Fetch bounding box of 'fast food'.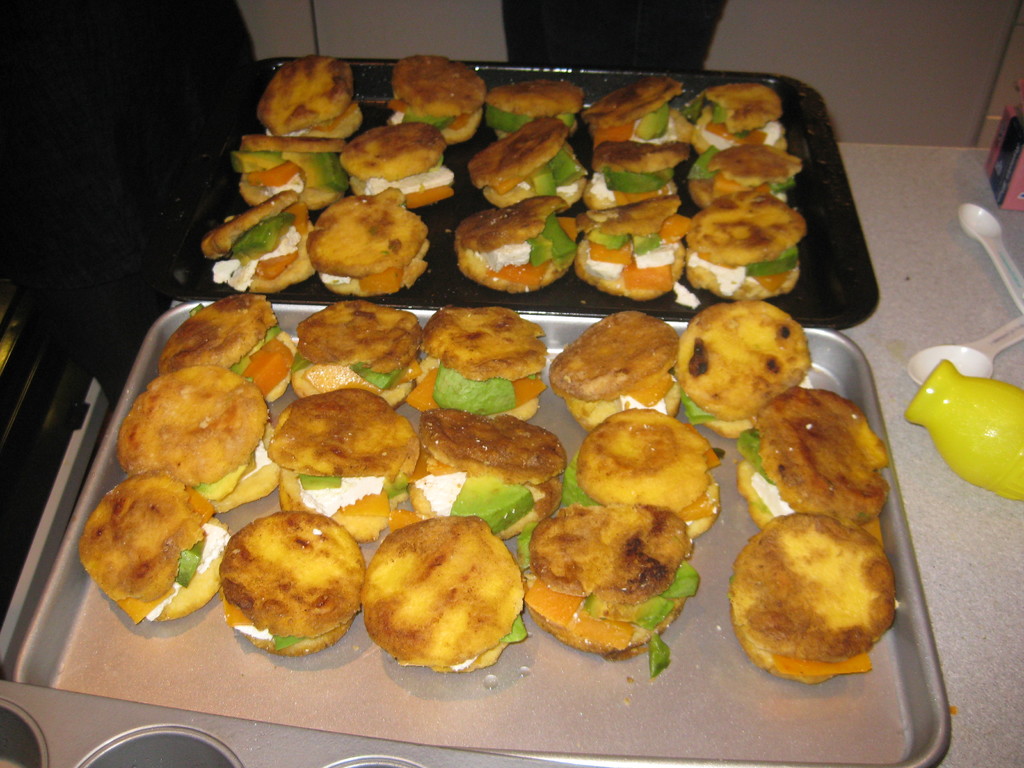
Bbox: [left=454, top=204, right=586, bottom=300].
